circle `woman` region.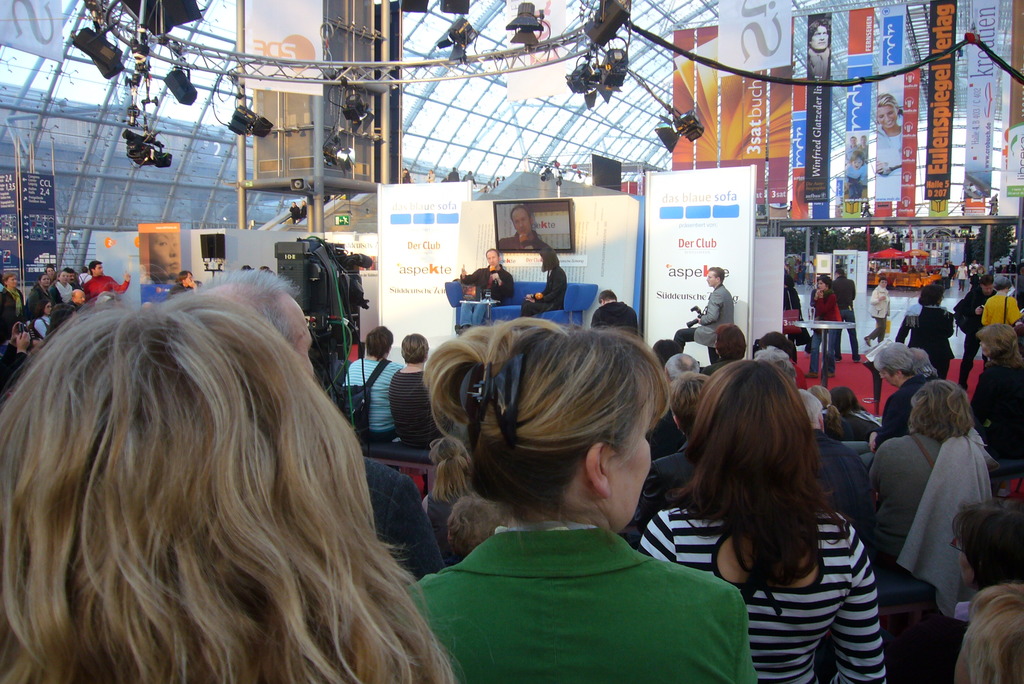
Region: 31,297,54,342.
